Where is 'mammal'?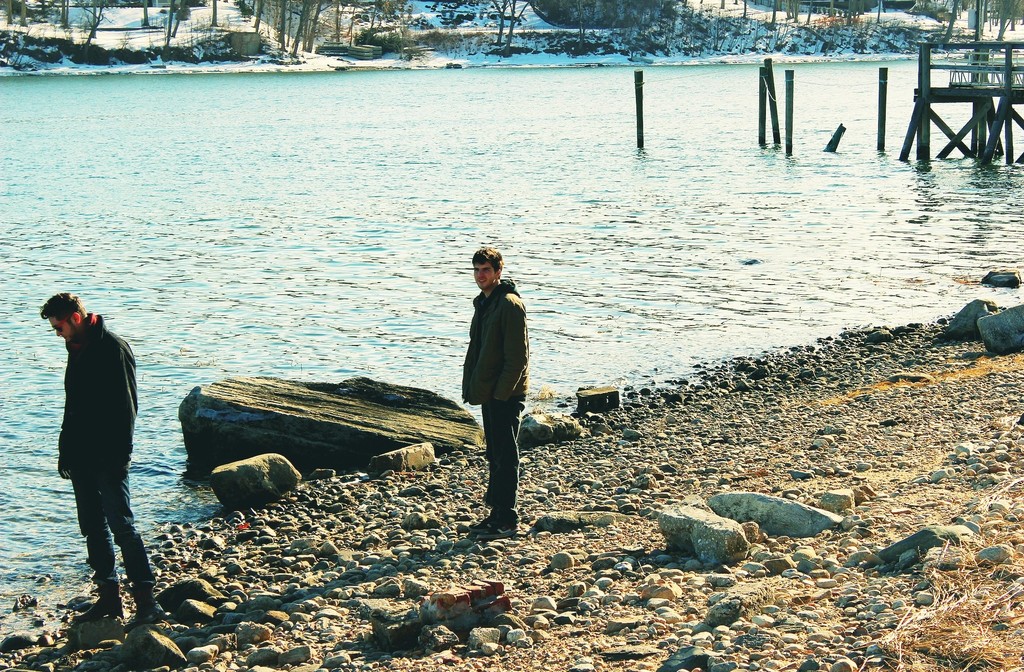
458, 244, 539, 539.
